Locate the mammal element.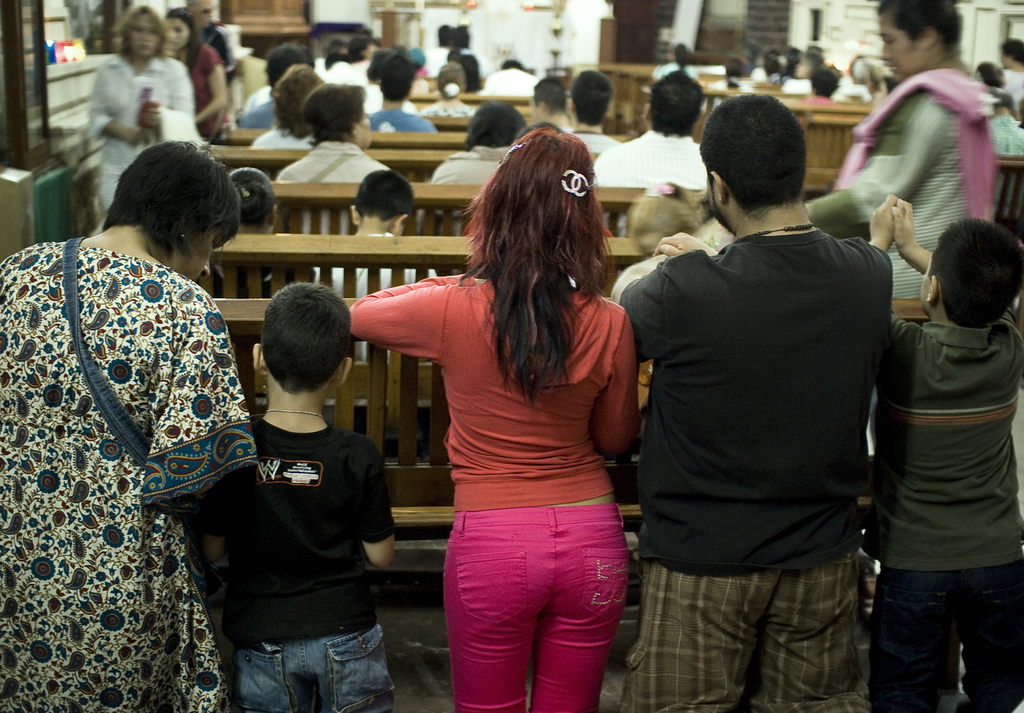
Element bbox: [186,300,412,699].
